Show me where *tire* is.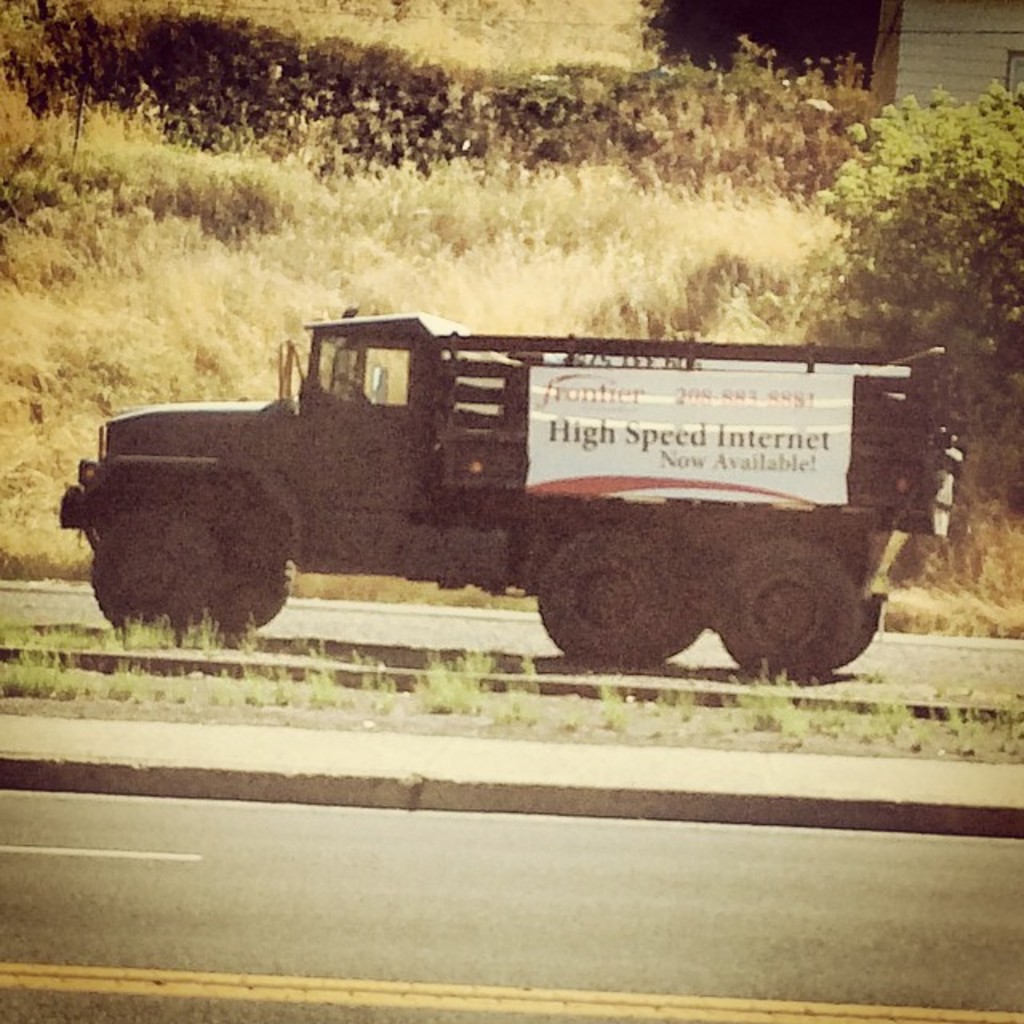
*tire* is at <bbox>96, 514, 213, 634</bbox>.
